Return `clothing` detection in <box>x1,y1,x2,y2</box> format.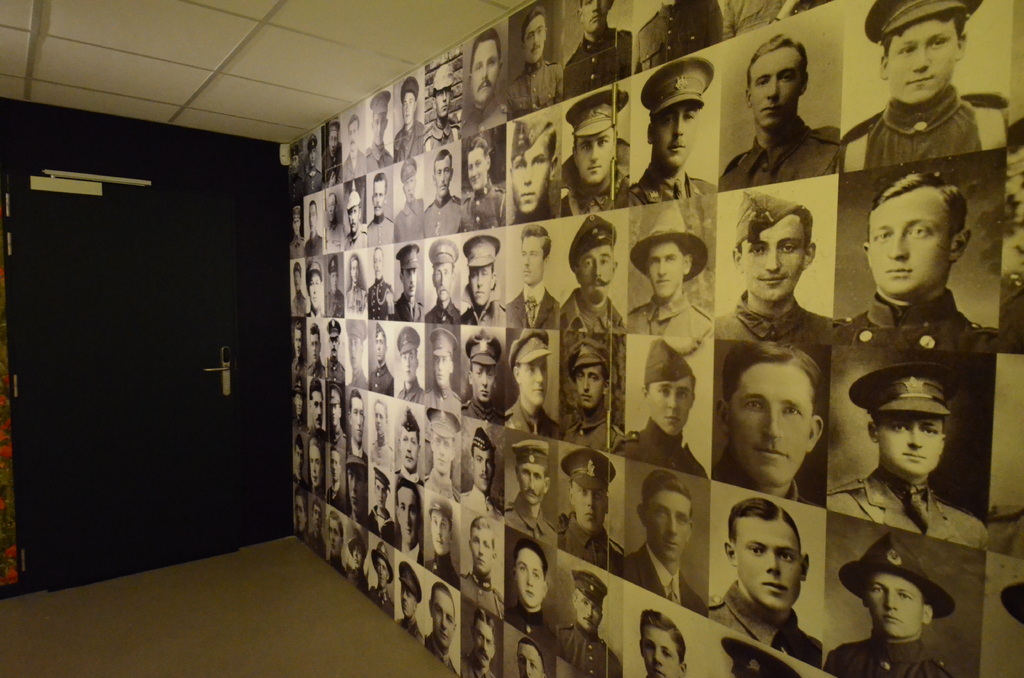
<box>342,150,366,182</box>.
